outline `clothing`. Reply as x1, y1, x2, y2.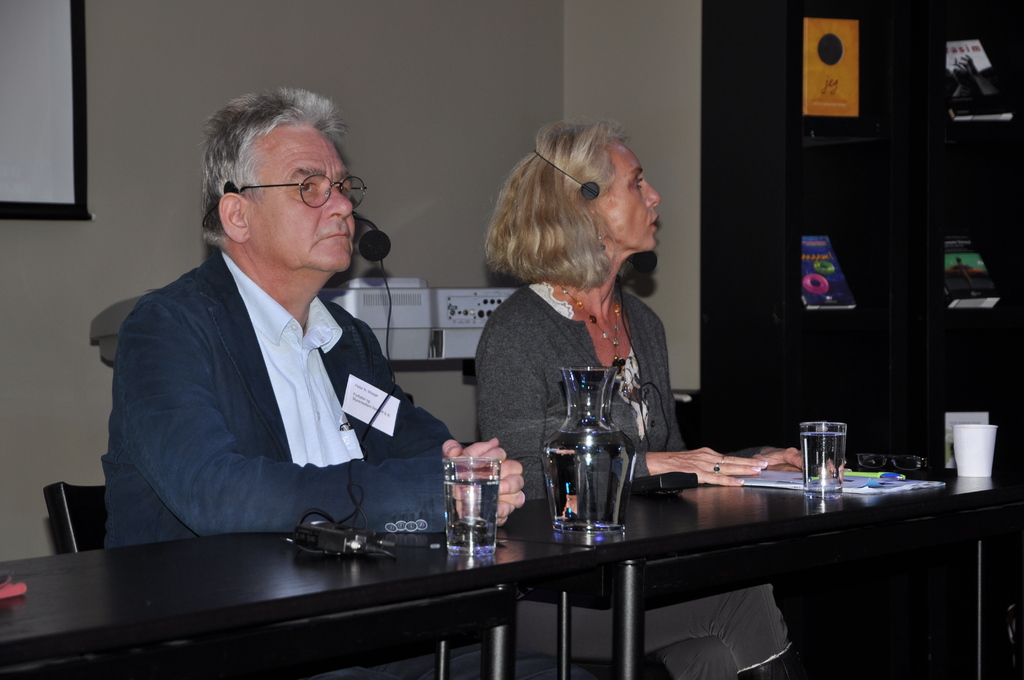
97, 201, 479, 572.
